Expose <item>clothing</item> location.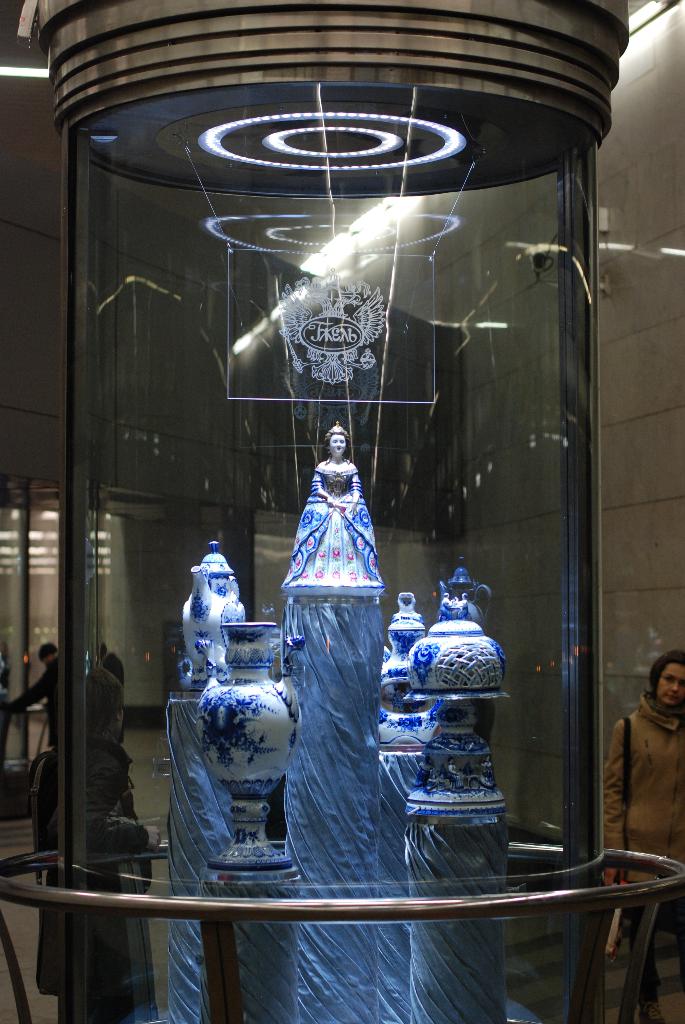
Exposed at x1=281, y1=464, x2=388, y2=588.
